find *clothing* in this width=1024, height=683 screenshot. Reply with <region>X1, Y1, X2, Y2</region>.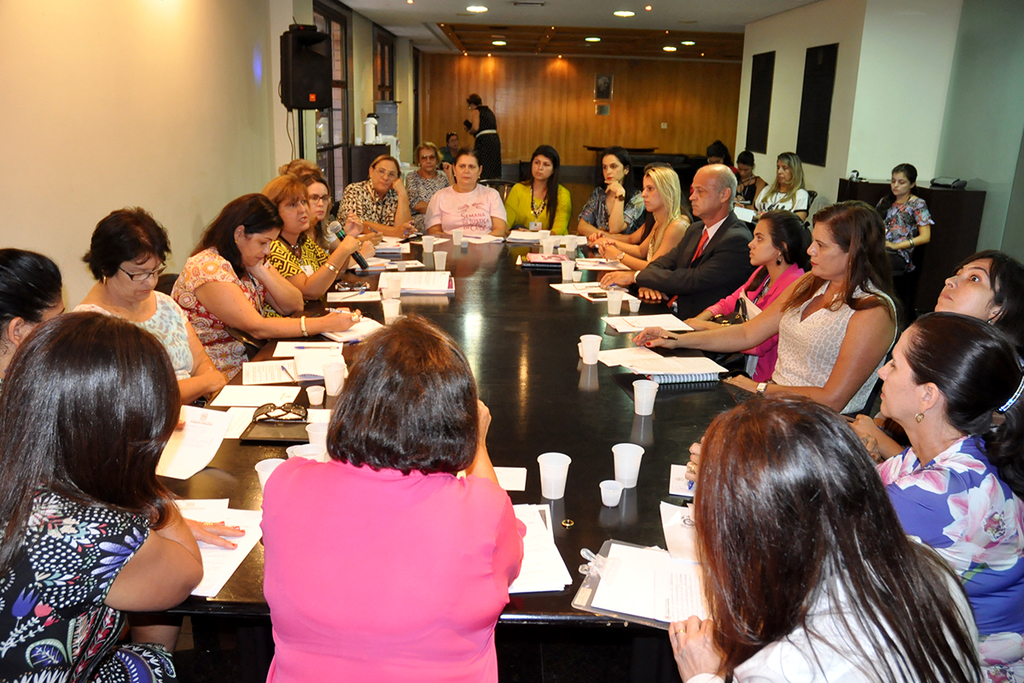
<region>423, 179, 508, 236</region>.
